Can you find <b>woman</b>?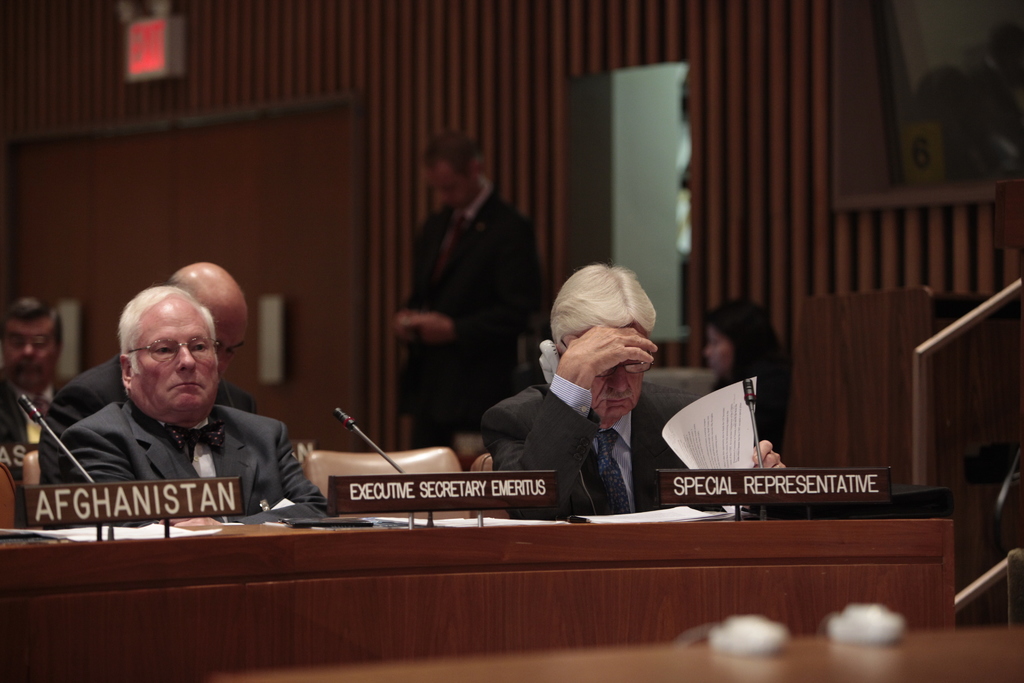
Yes, bounding box: (712, 295, 778, 386).
